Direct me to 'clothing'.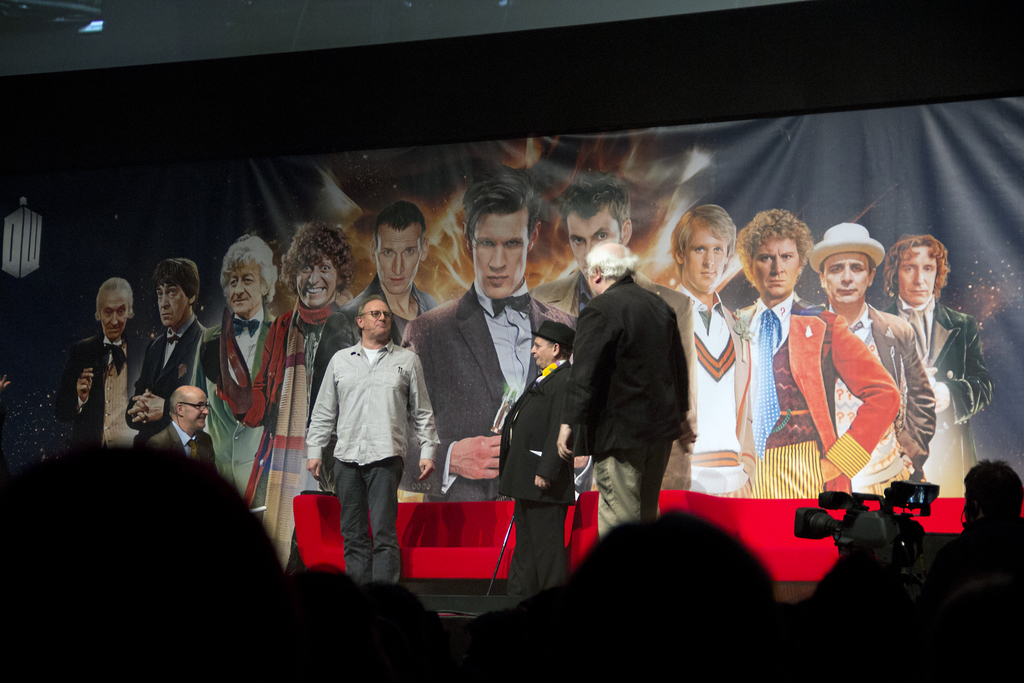
Direction: [x1=56, y1=324, x2=155, y2=447].
